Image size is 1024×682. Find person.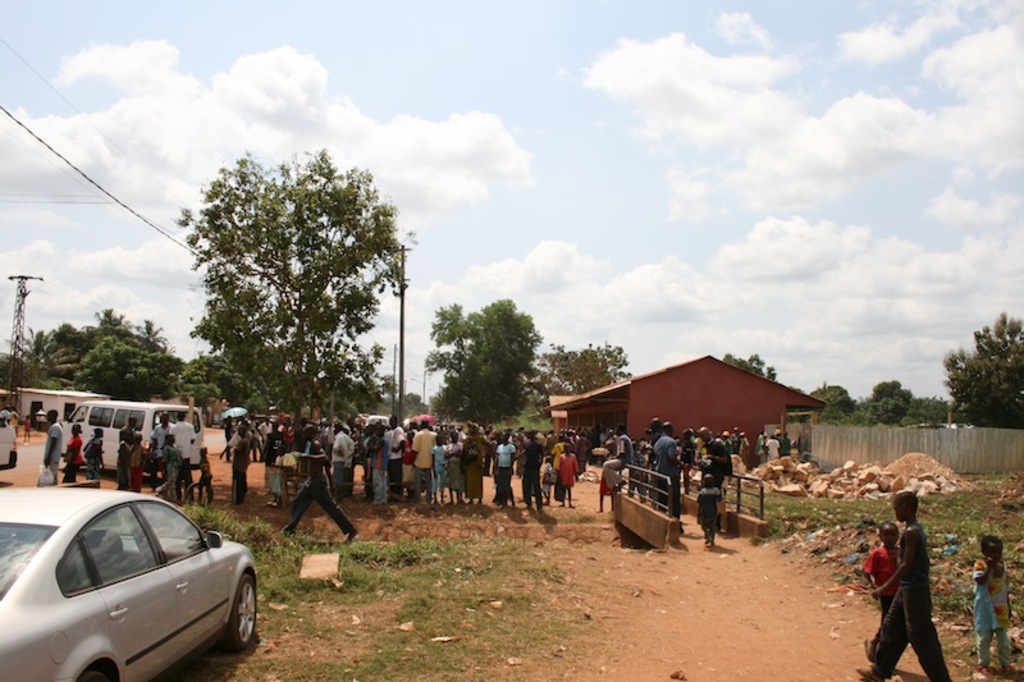
24:417:37:441.
